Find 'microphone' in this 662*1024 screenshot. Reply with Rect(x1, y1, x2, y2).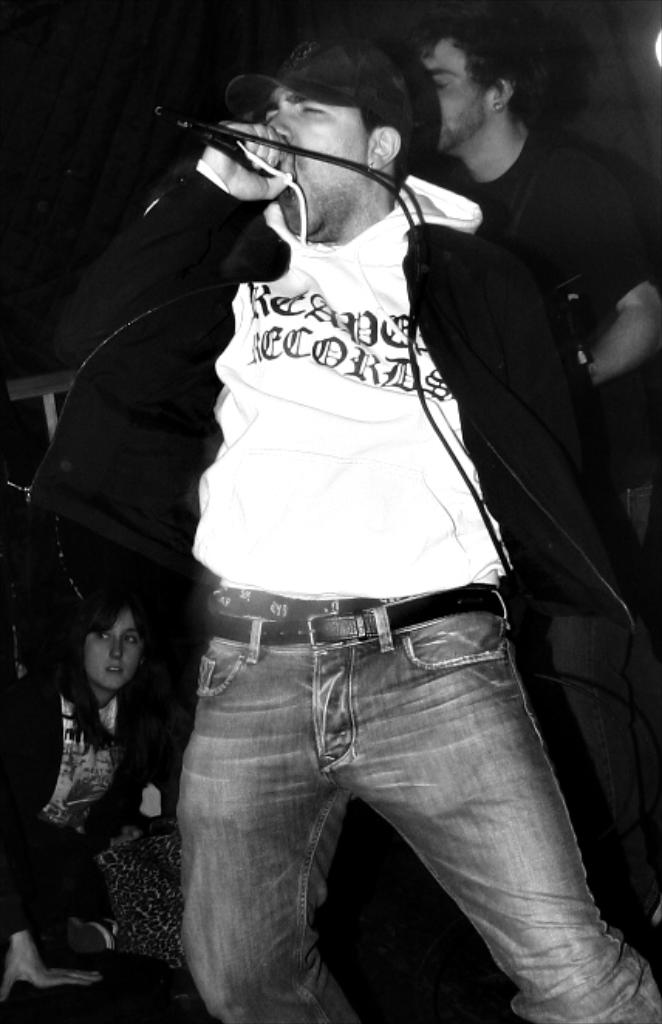
Rect(150, 76, 334, 193).
